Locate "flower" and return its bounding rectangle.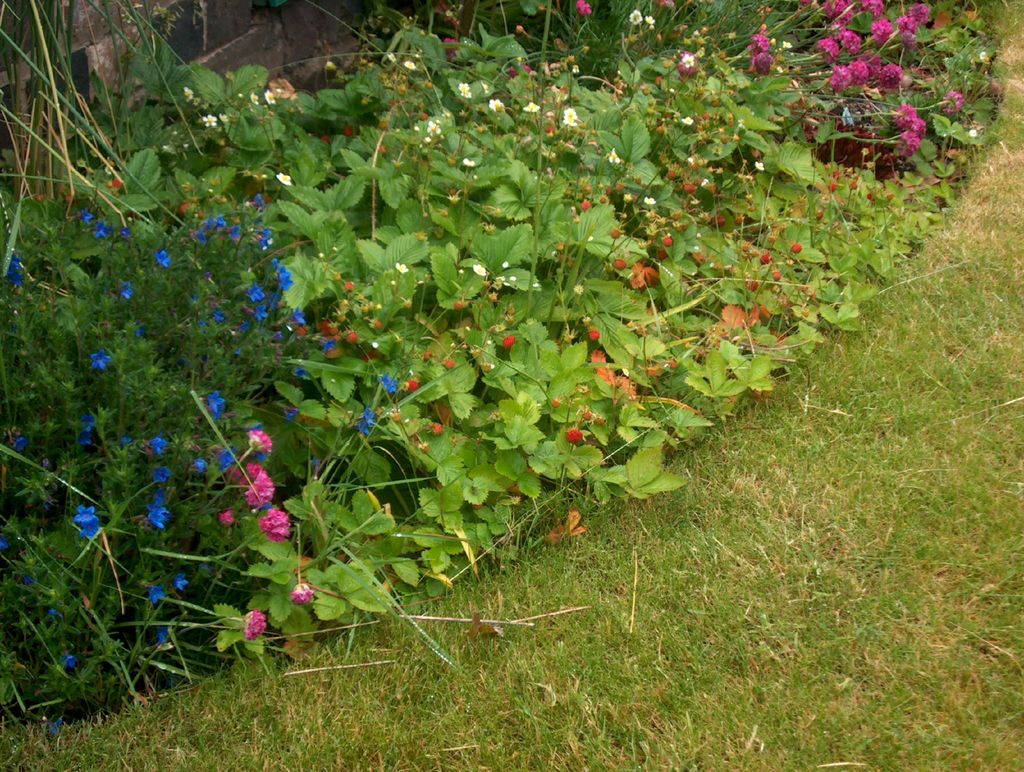
(404,380,419,391).
